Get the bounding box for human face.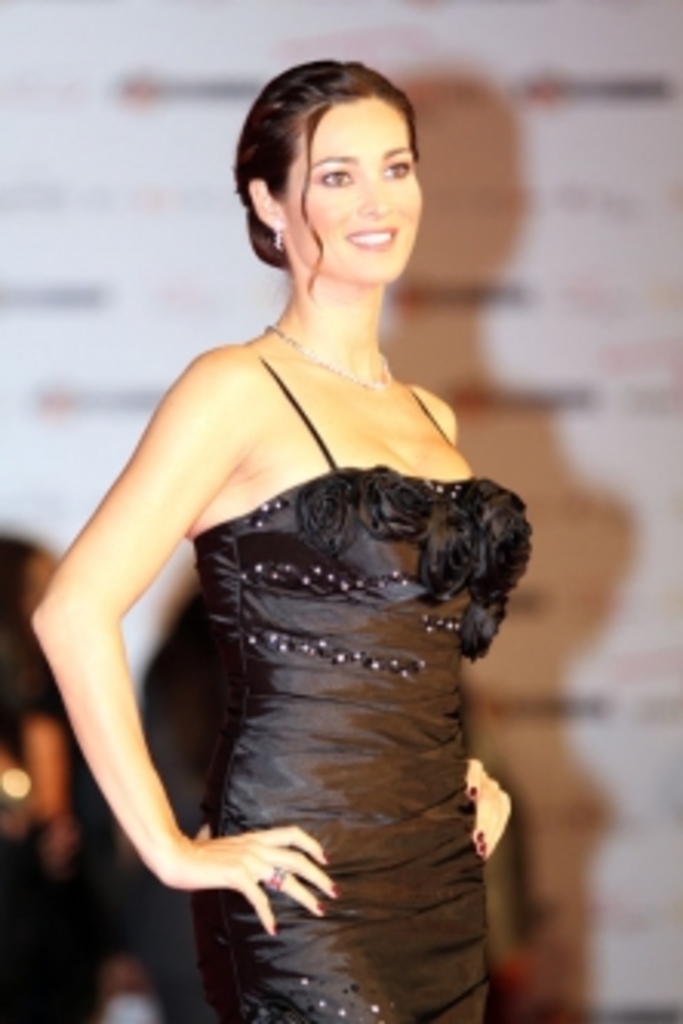
bbox=(283, 98, 421, 286).
